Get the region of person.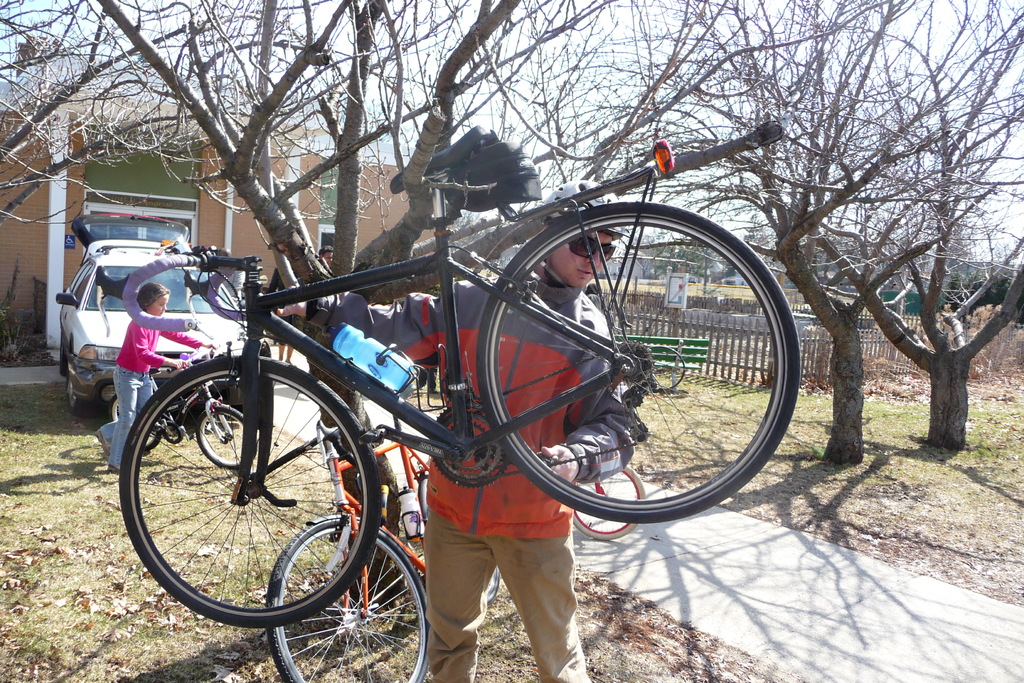
{"x1": 93, "y1": 284, "x2": 216, "y2": 473}.
